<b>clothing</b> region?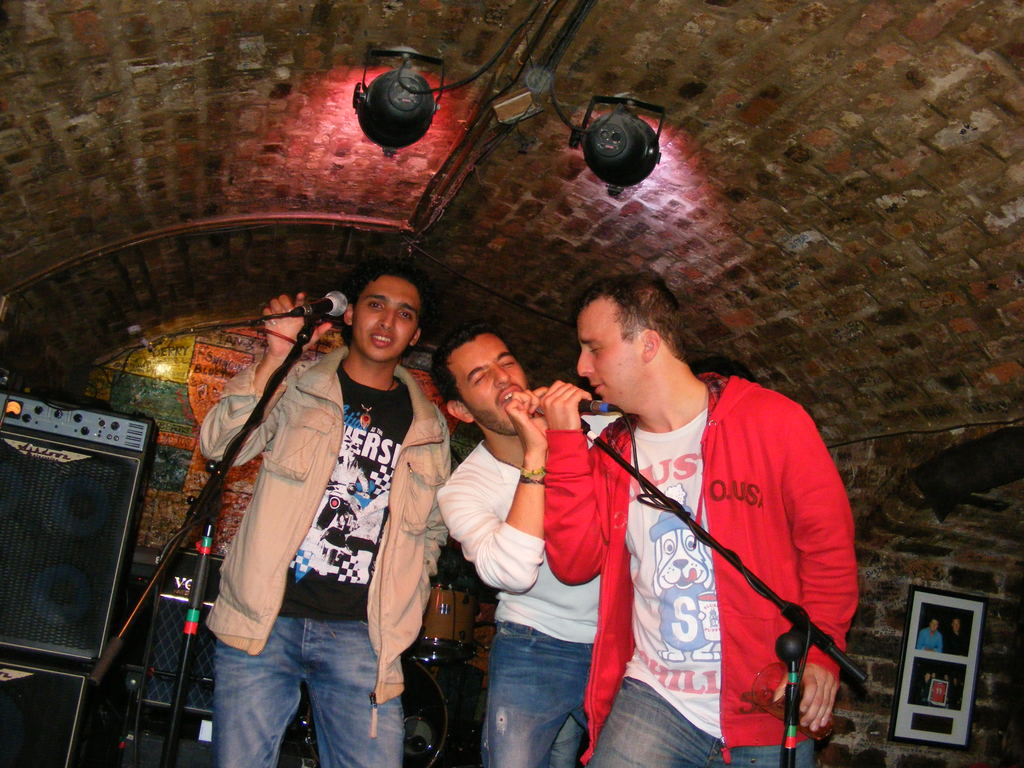
(left=435, top=410, right=619, bottom=767)
